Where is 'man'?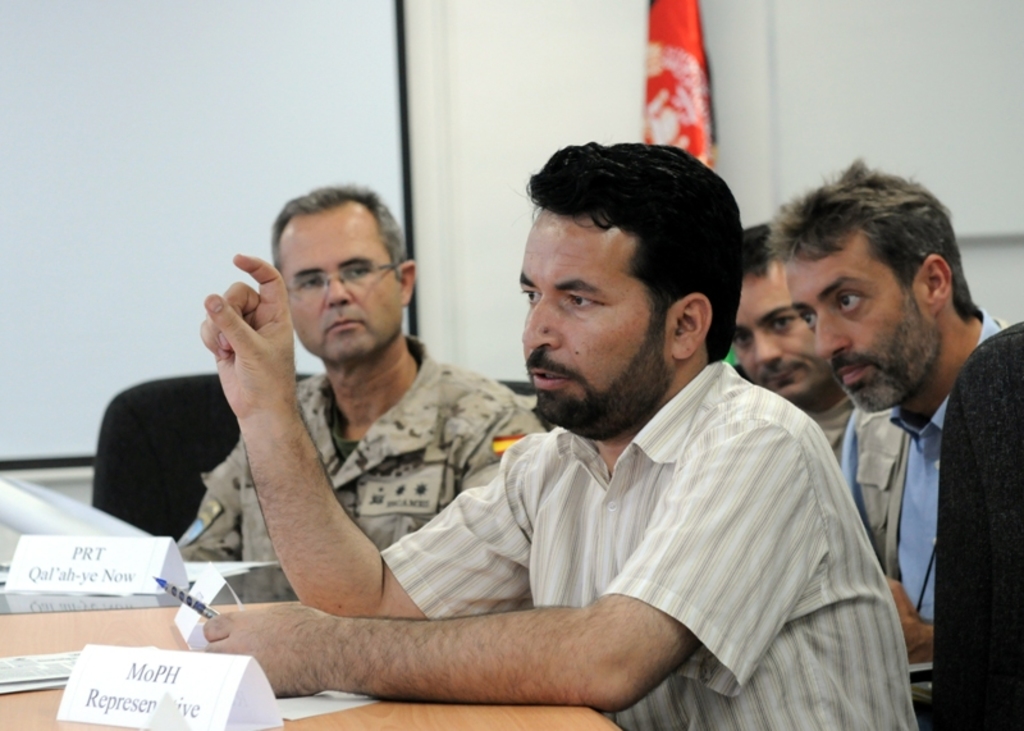
pyautogui.locateOnScreen(733, 227, 910, 570).
